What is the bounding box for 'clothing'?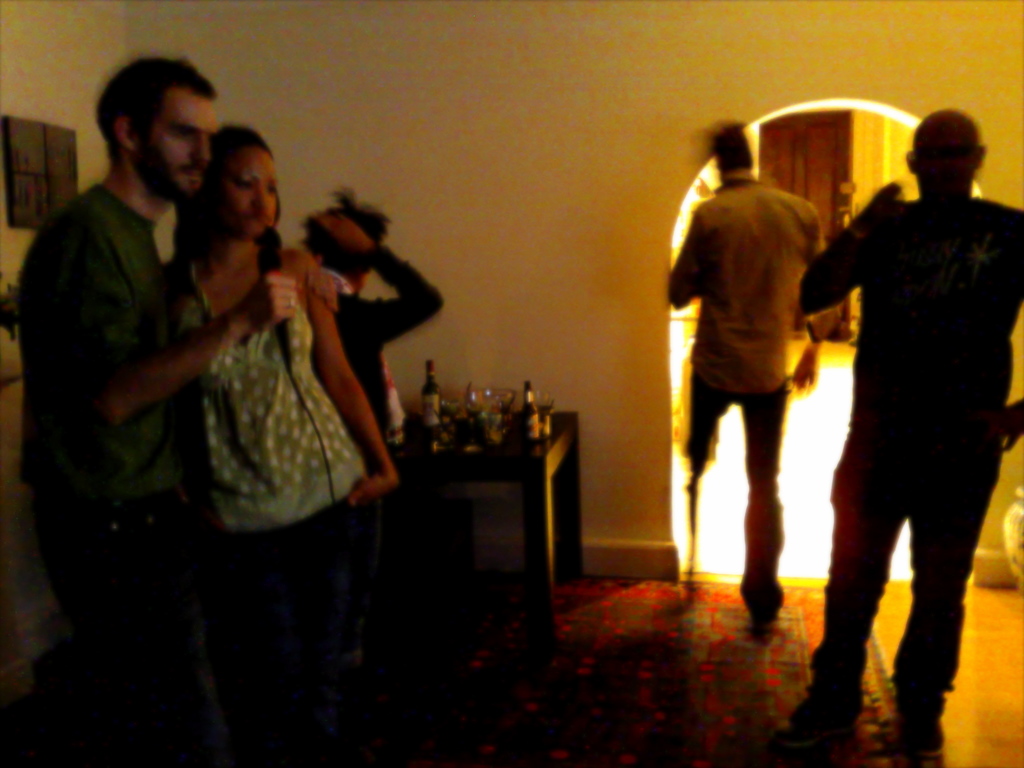
x1=37, y1=90, x2=284, y2=631.
